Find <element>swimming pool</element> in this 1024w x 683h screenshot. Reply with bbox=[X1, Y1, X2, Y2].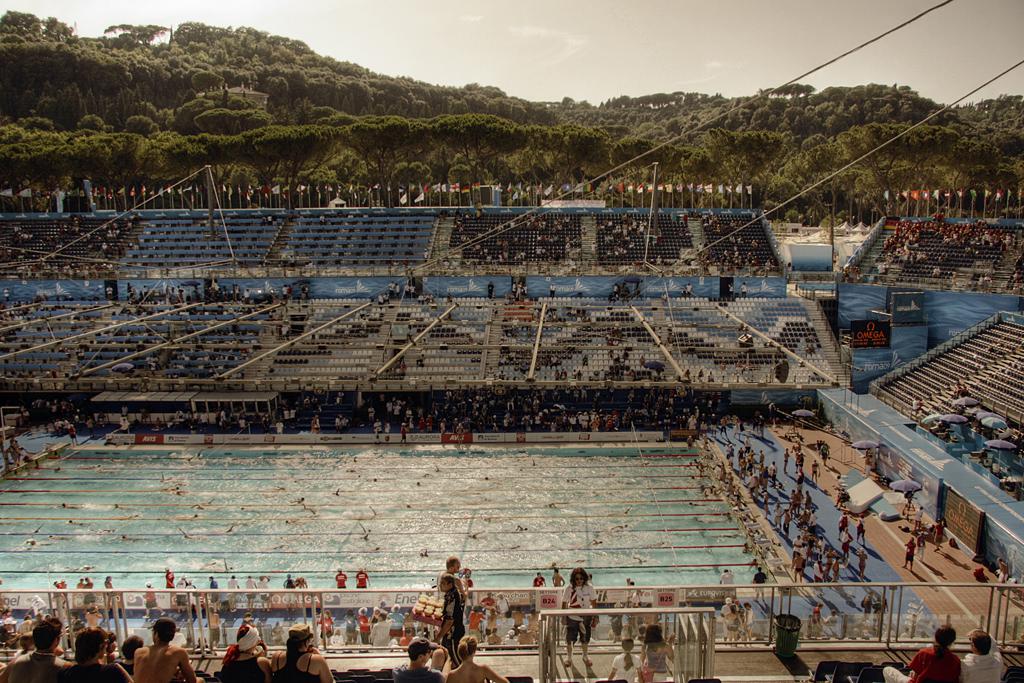
bbox=[0, 442, 782, 590].
